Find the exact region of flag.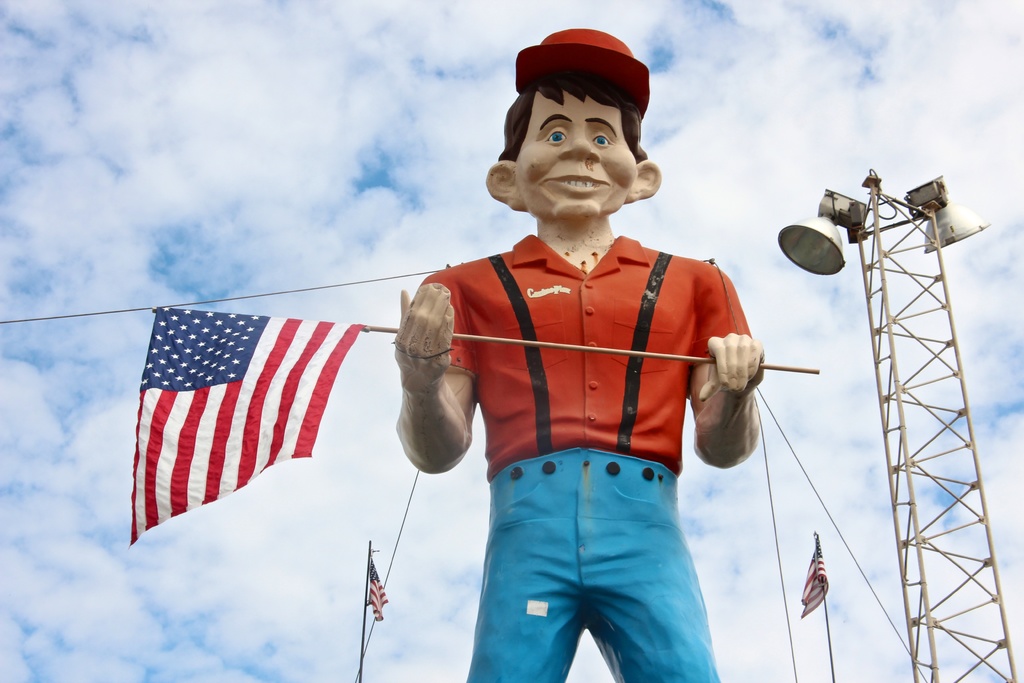
Exact region: (left=122, top=305, right=376, bottom=552).
